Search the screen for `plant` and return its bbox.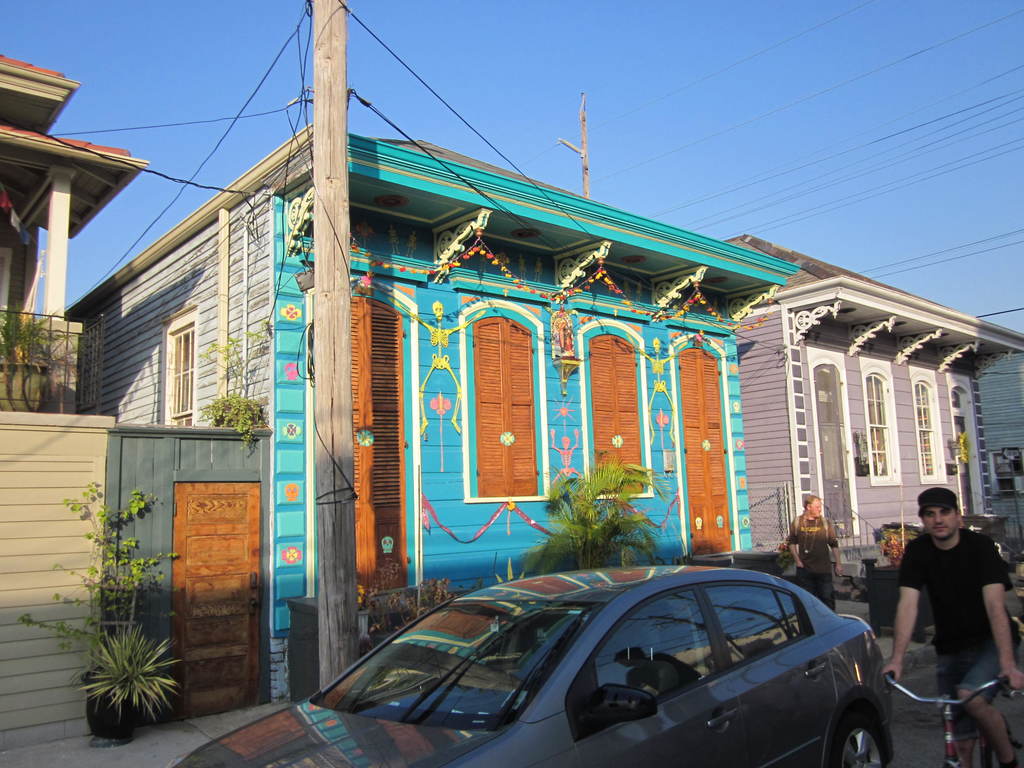
Found: {"x1": 195, "y1": 315, "x2": 276, "y2": 454}.
